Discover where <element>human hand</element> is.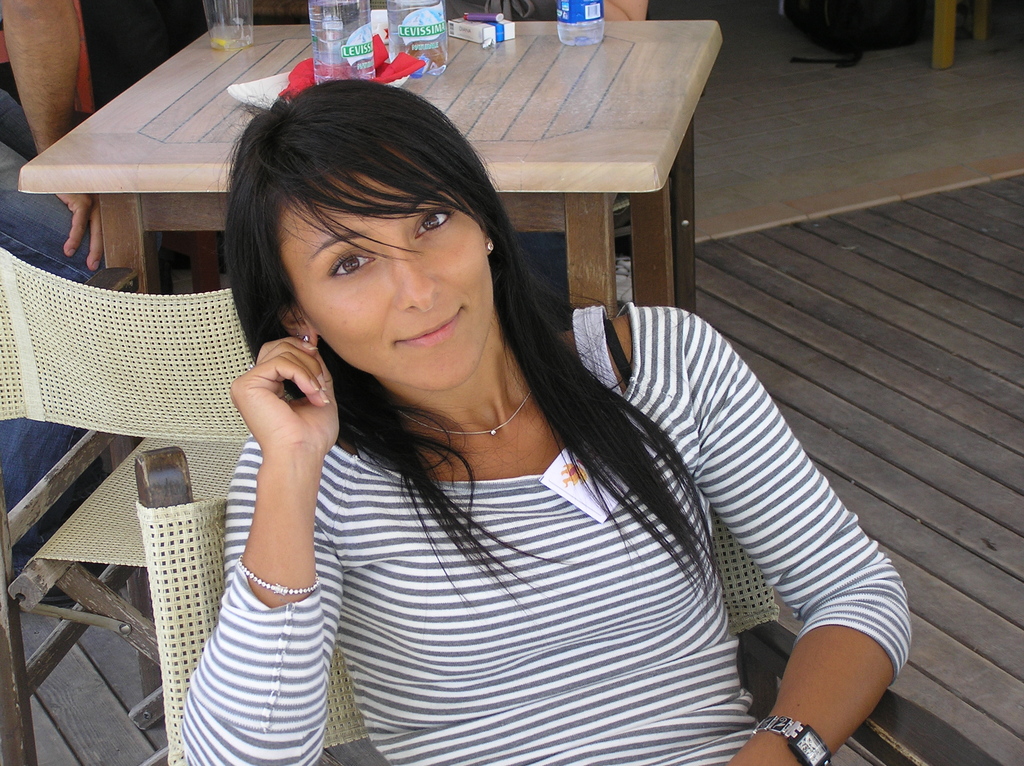
Discovered at (left=225, top=326, right=343, bottom=532).
